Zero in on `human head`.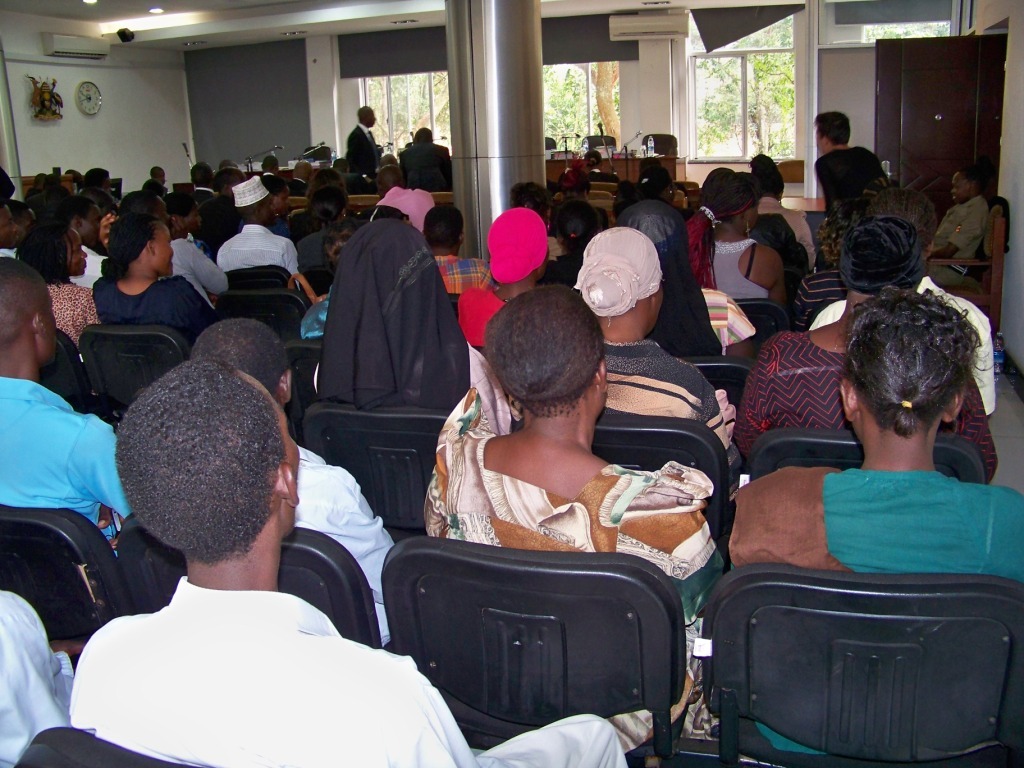
Zeroed in: x1=308 y1=171 x2=351 y2=221.
